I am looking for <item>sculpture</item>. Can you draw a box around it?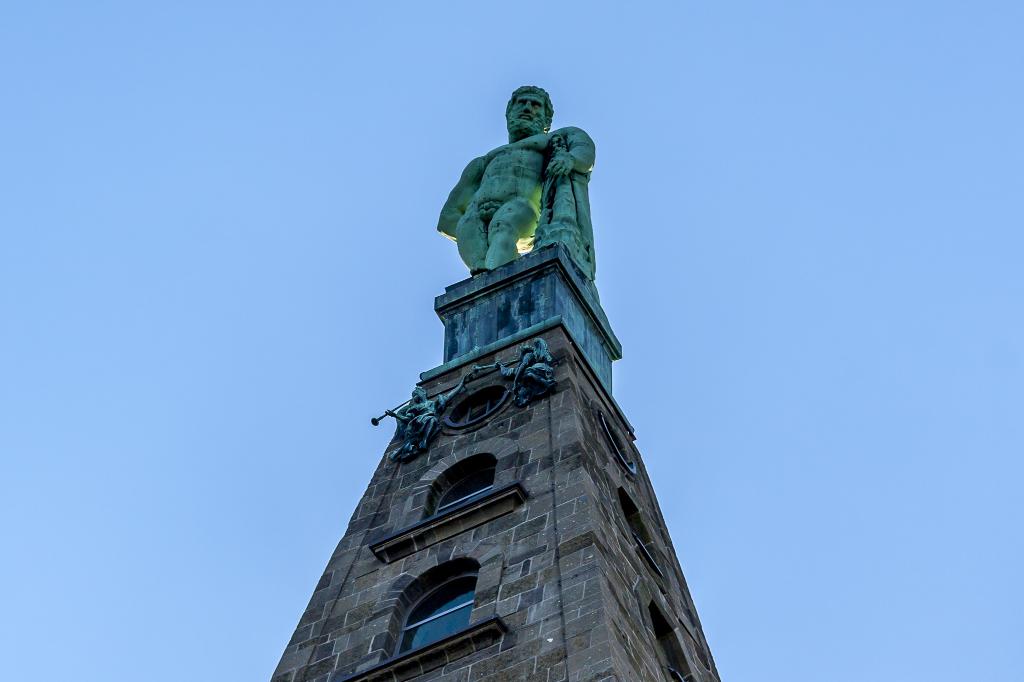
Sure, the bounding box is 434, 95, 605, 282.
